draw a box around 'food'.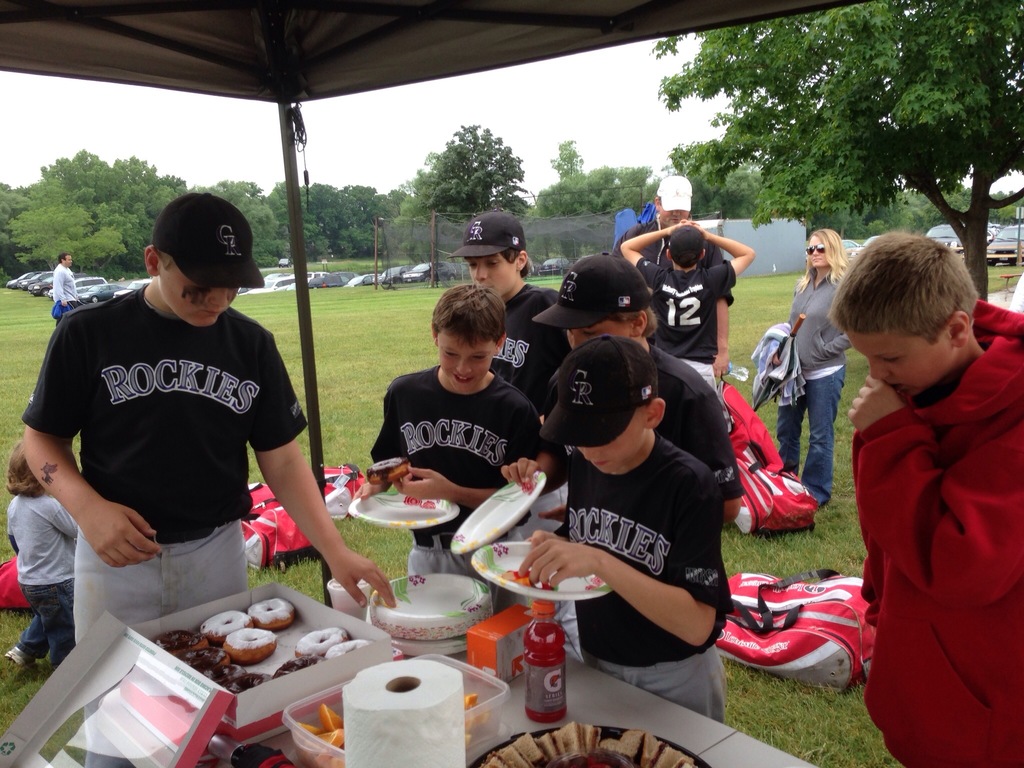
<bbox>292, 625, 349, 657</bbox>.
